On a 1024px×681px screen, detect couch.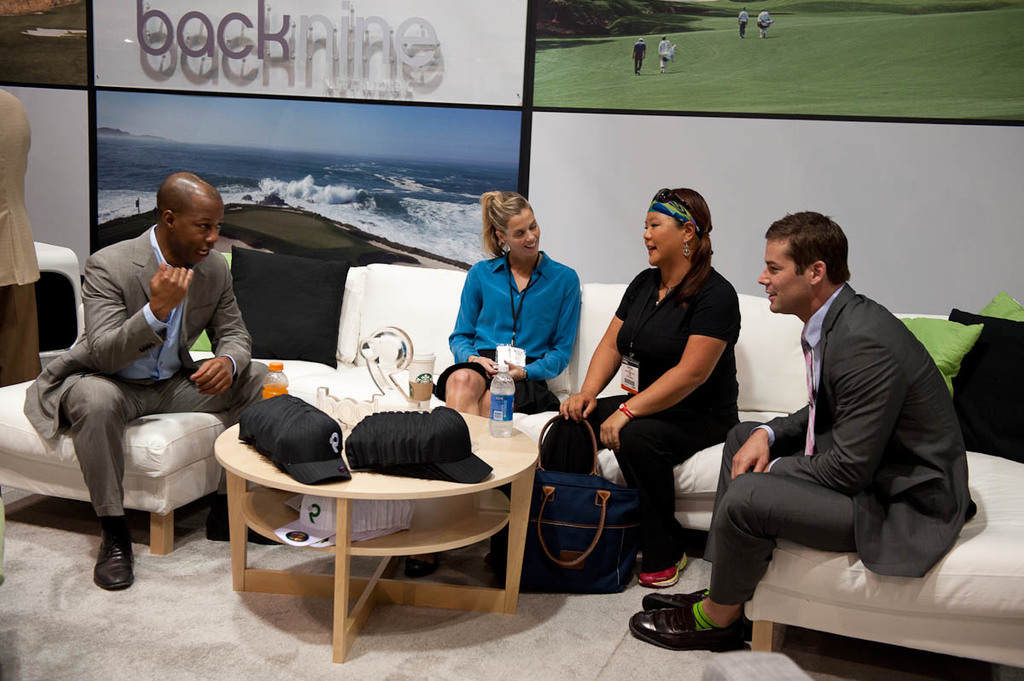
(left=0, top=243, right=1023, bottom=680).
